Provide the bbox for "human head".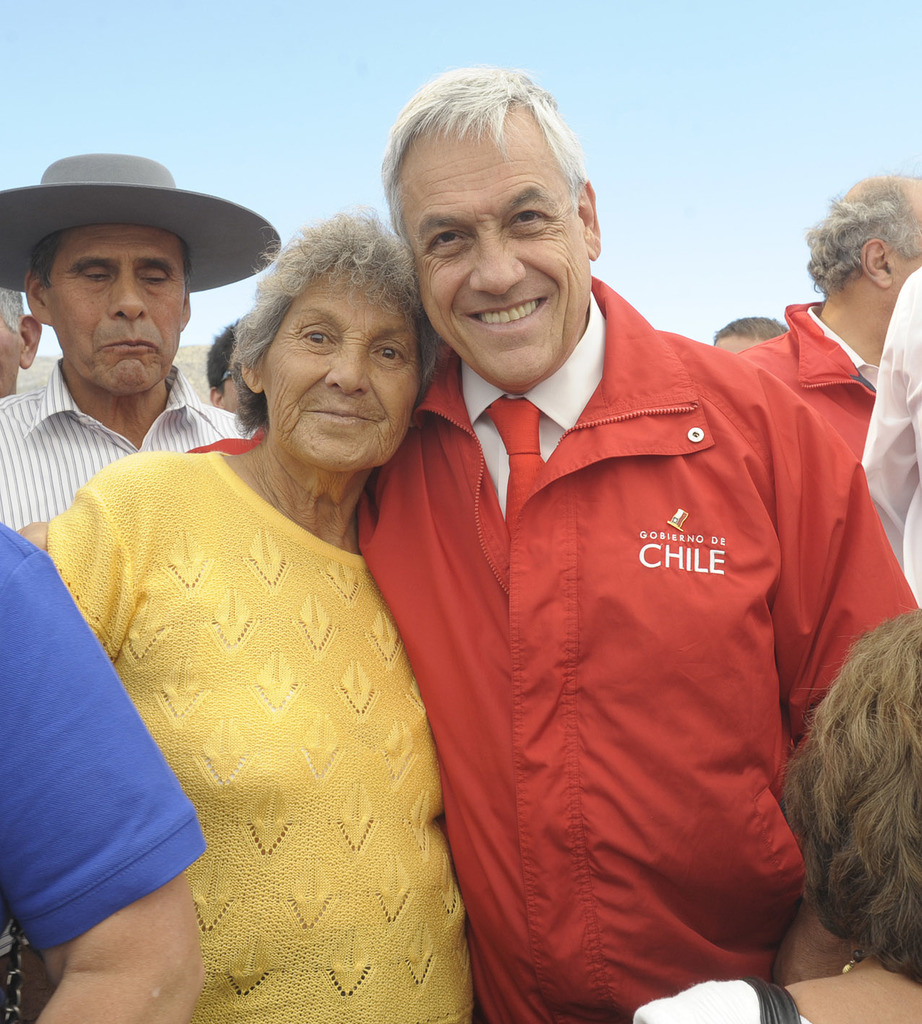
locate(223, 212, 429, 455).
